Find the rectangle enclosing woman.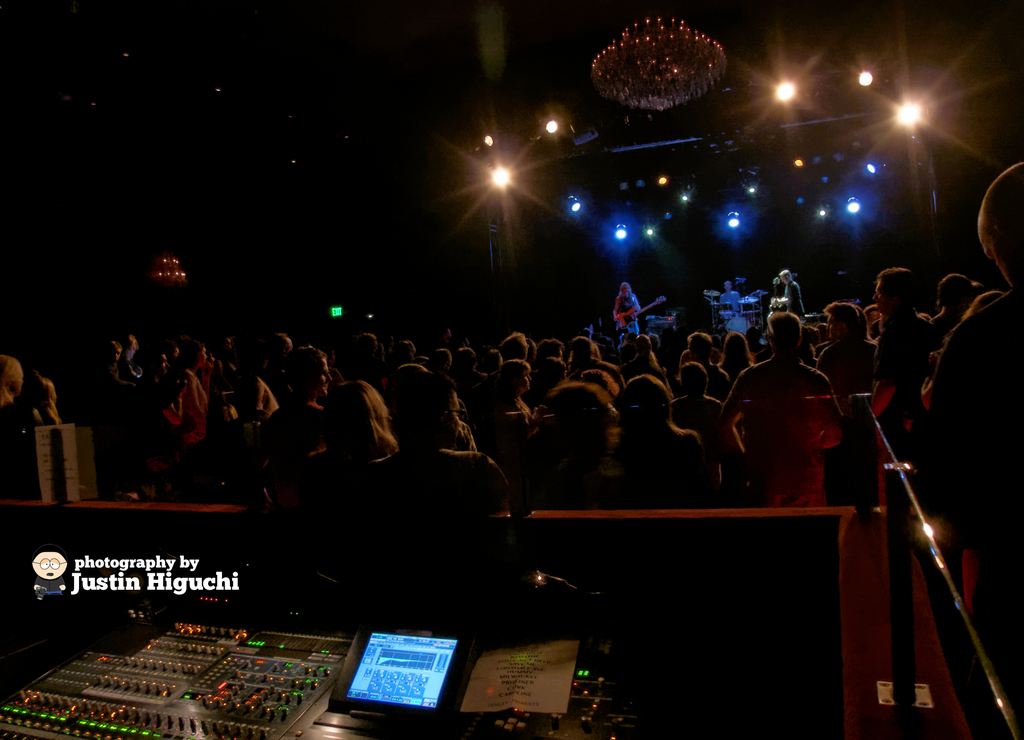
bbox(525, 379, 630, 504).
